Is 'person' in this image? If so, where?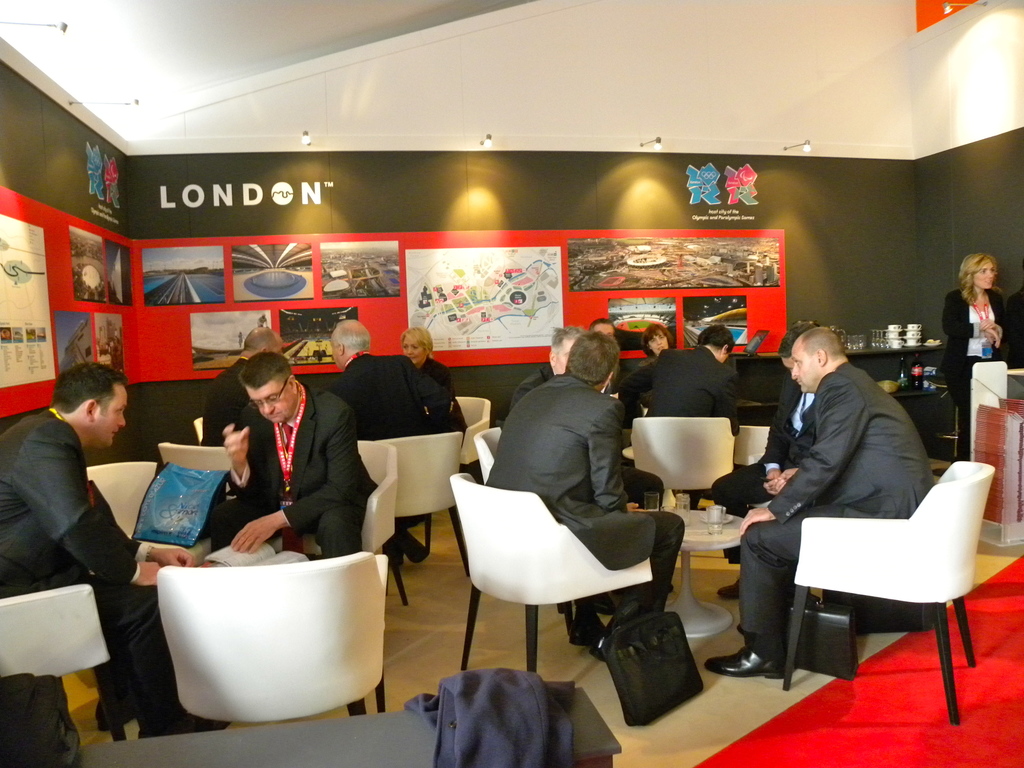
Yes, at BBox(400, 323, 465, 426).
